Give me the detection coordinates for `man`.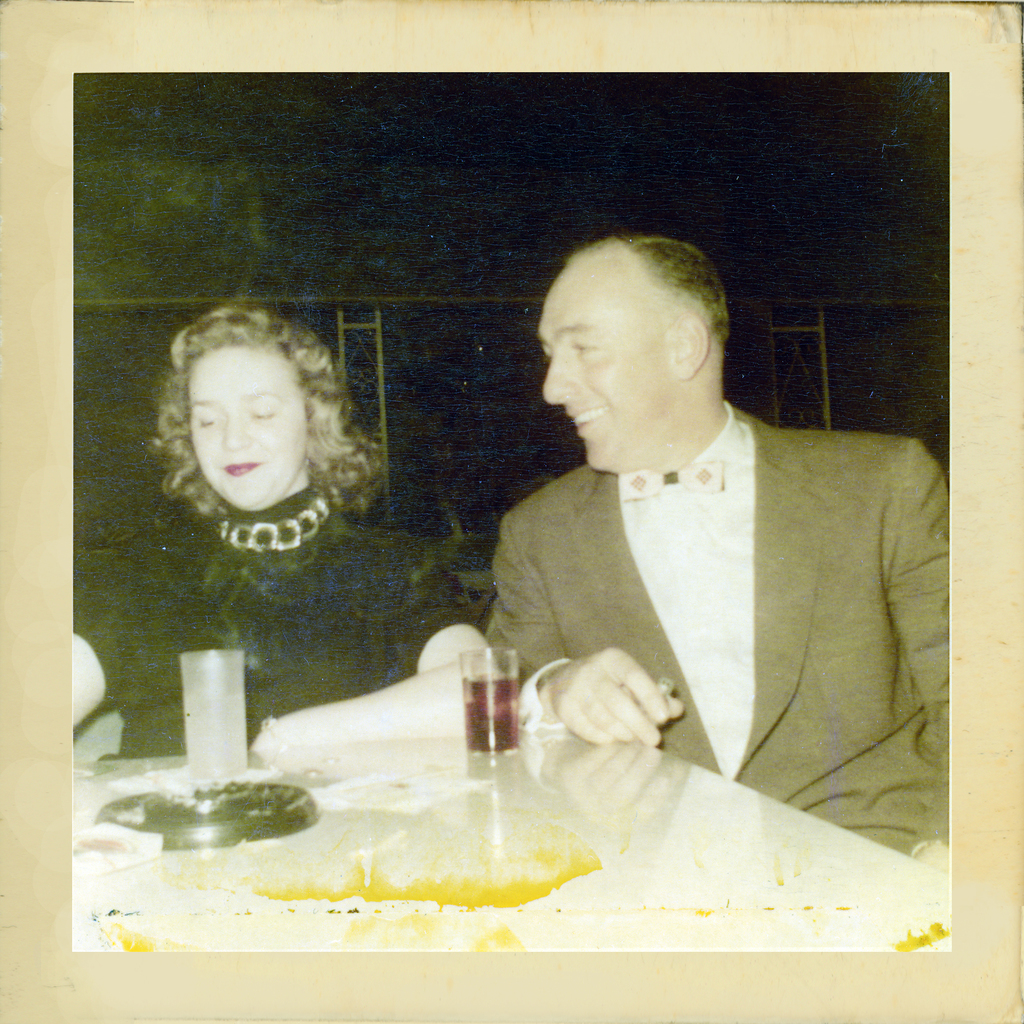
467, 236, 953, 872.
